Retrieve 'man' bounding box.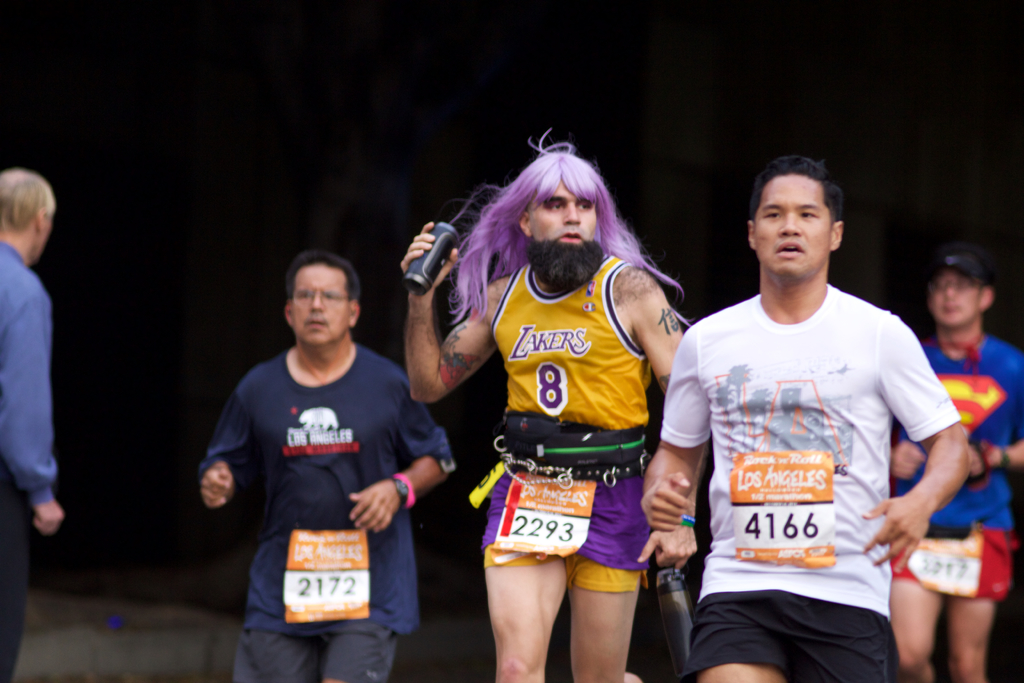
Bounding box: BBox(640, 152, 973, 682).
